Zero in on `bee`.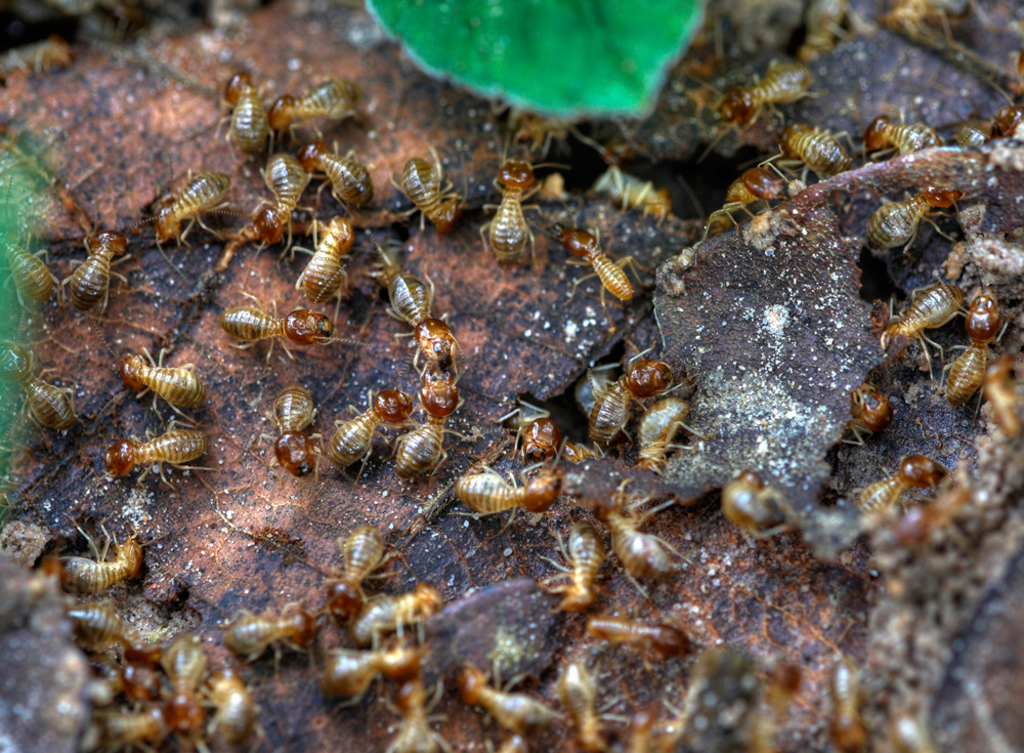
Zeroed in: bbox=(703, 164, 783, 238).
